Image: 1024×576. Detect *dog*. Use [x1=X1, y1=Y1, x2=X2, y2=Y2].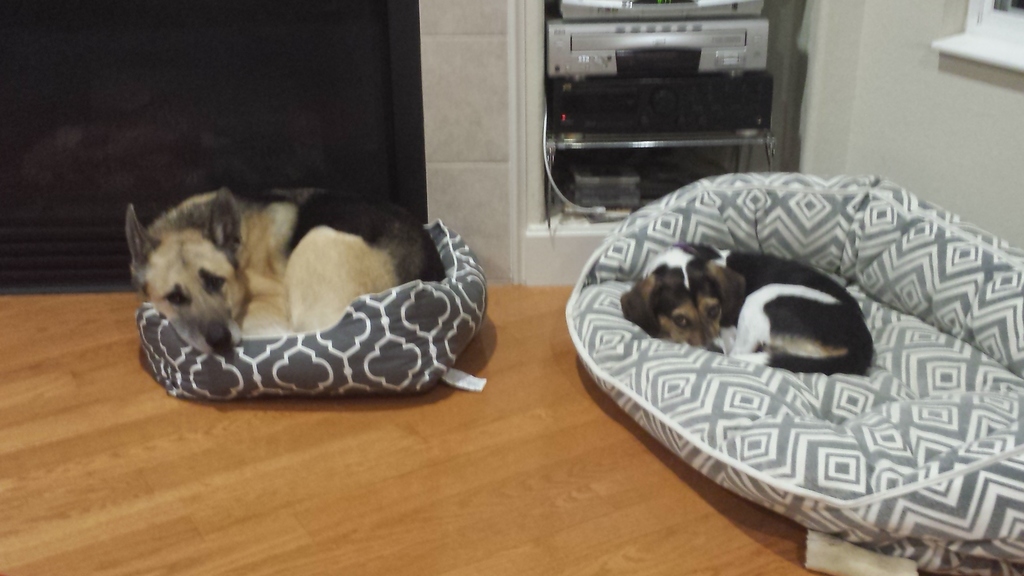
[x1=614, y1=230, x2=872, y2=380].
